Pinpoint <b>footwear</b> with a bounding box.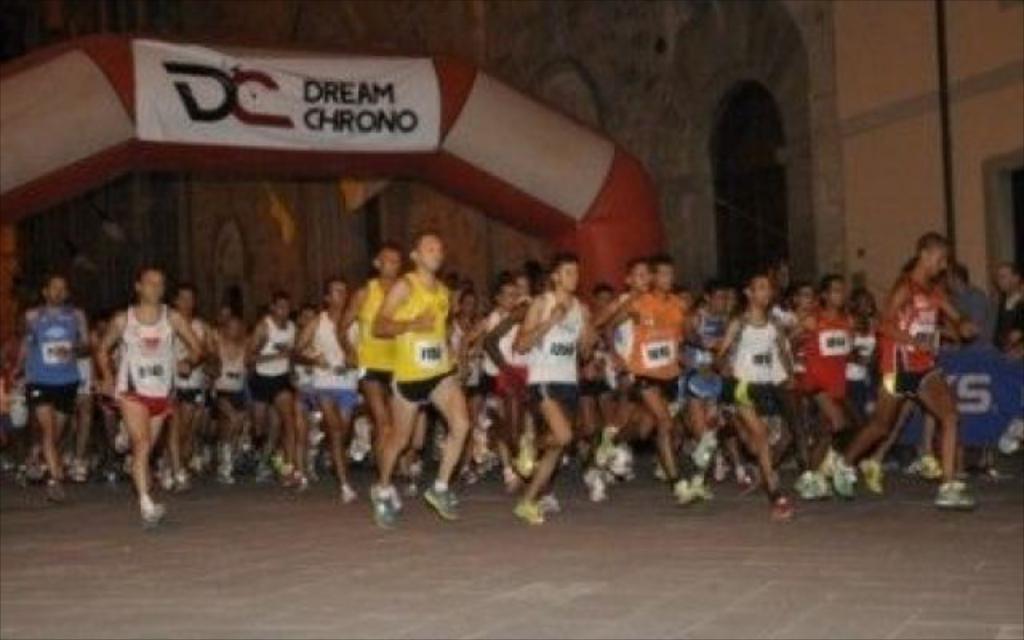
579:470:605:506.
